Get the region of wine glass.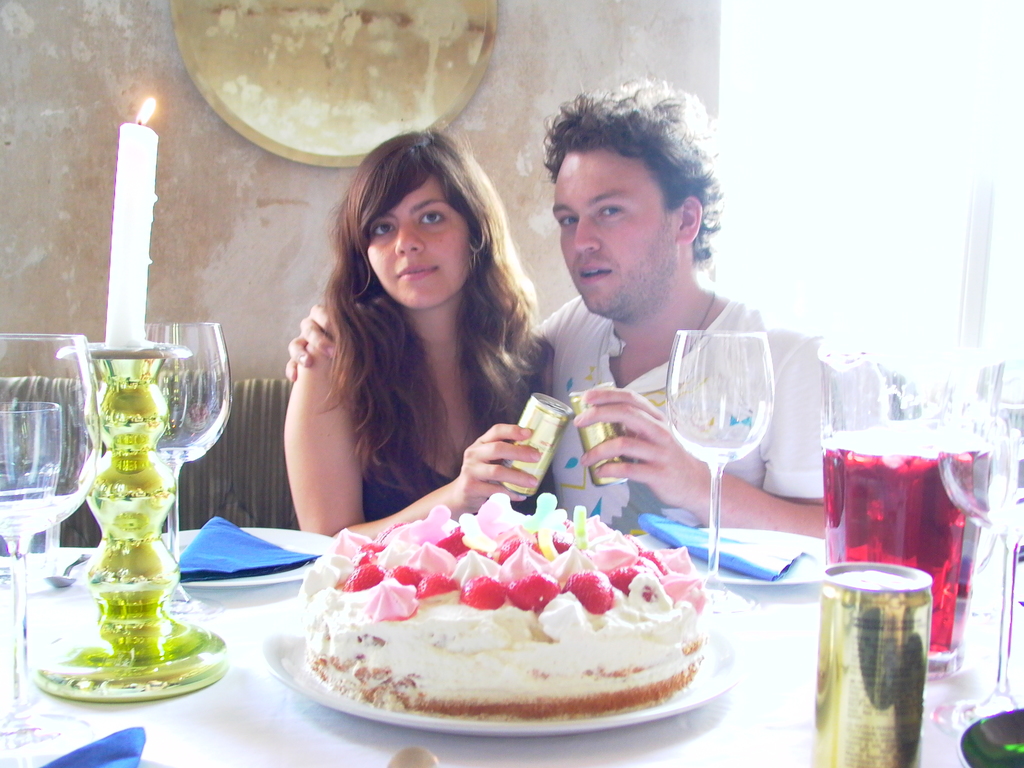
Rect(0, 333, 103, 767).
